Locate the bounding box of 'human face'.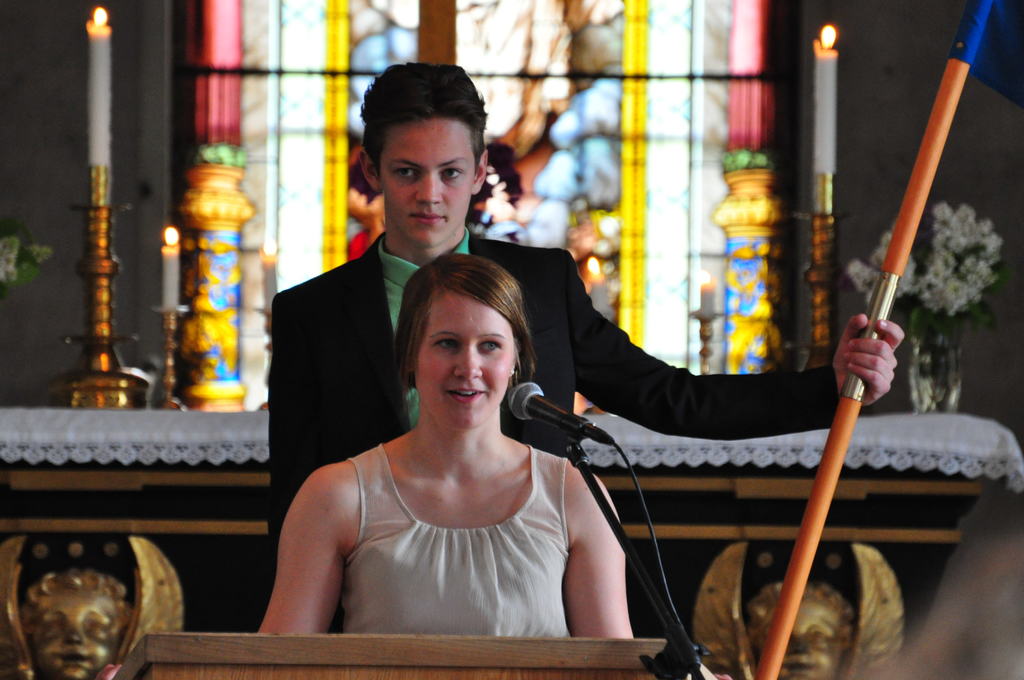
Bounding box: (382,118,476,241).
